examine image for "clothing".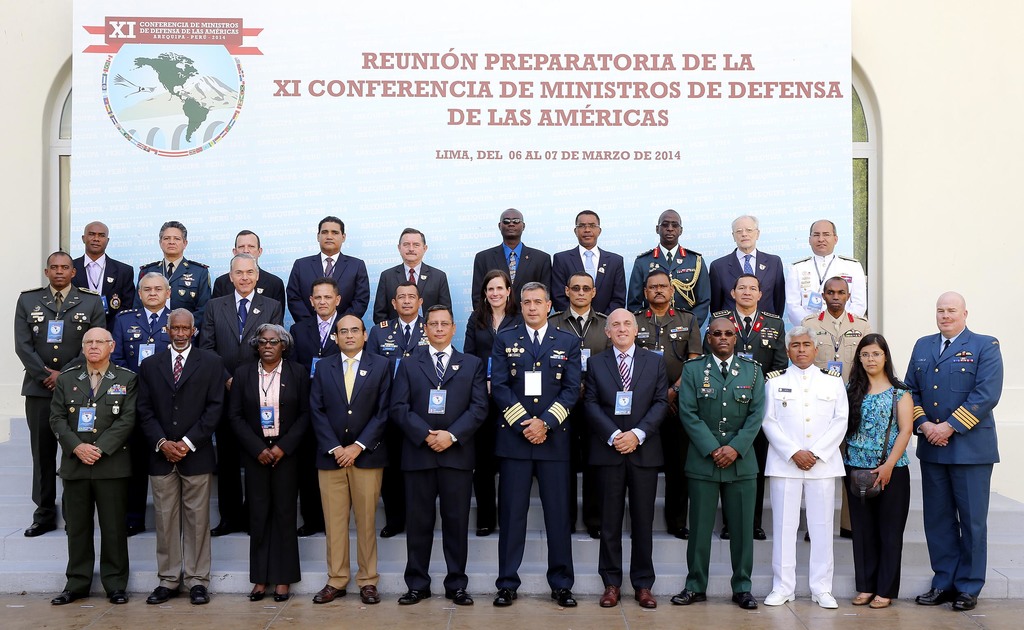
Examination result: BBox(493, 330, 586, 560).
